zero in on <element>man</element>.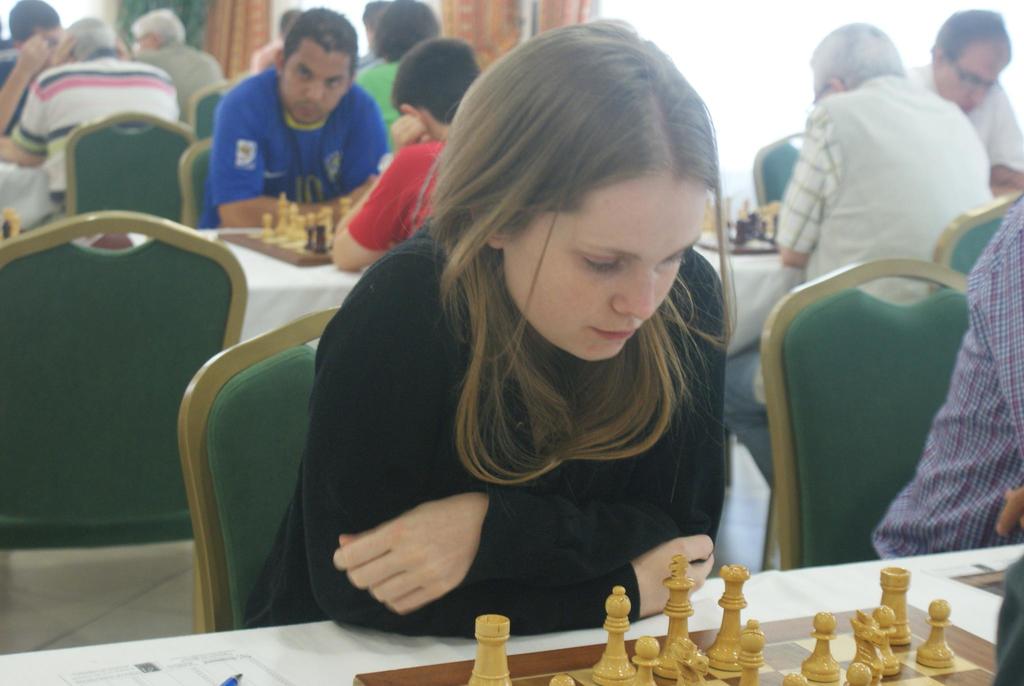
Zeroed in: (212, 4, 387, 233).
